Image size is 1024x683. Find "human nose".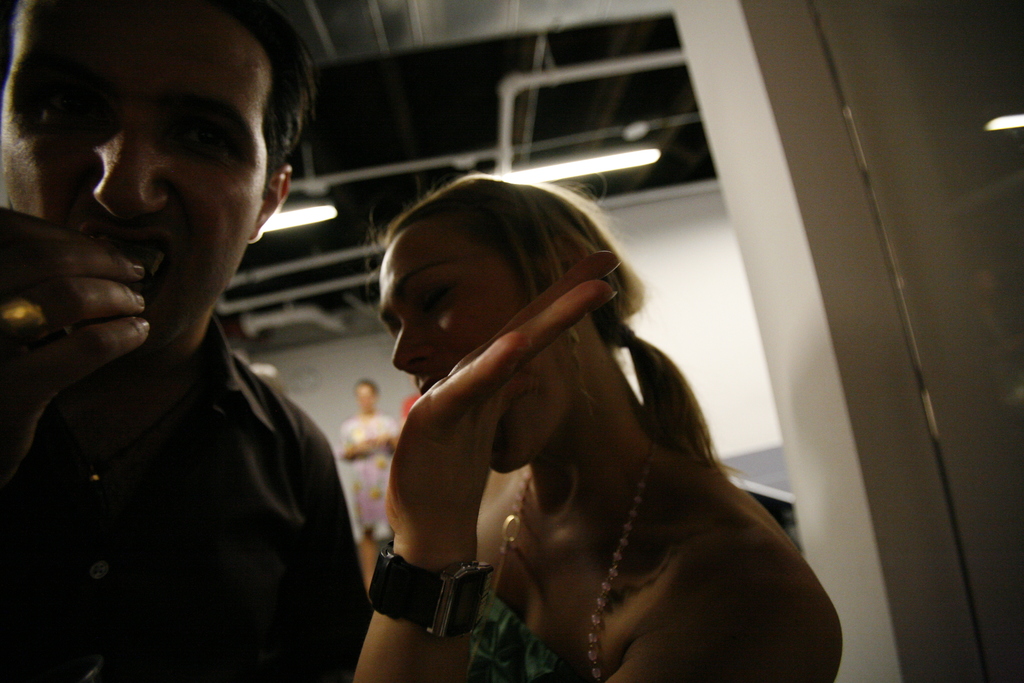
pyautogui.locateOnScreen(93, 112, 166, 217).
